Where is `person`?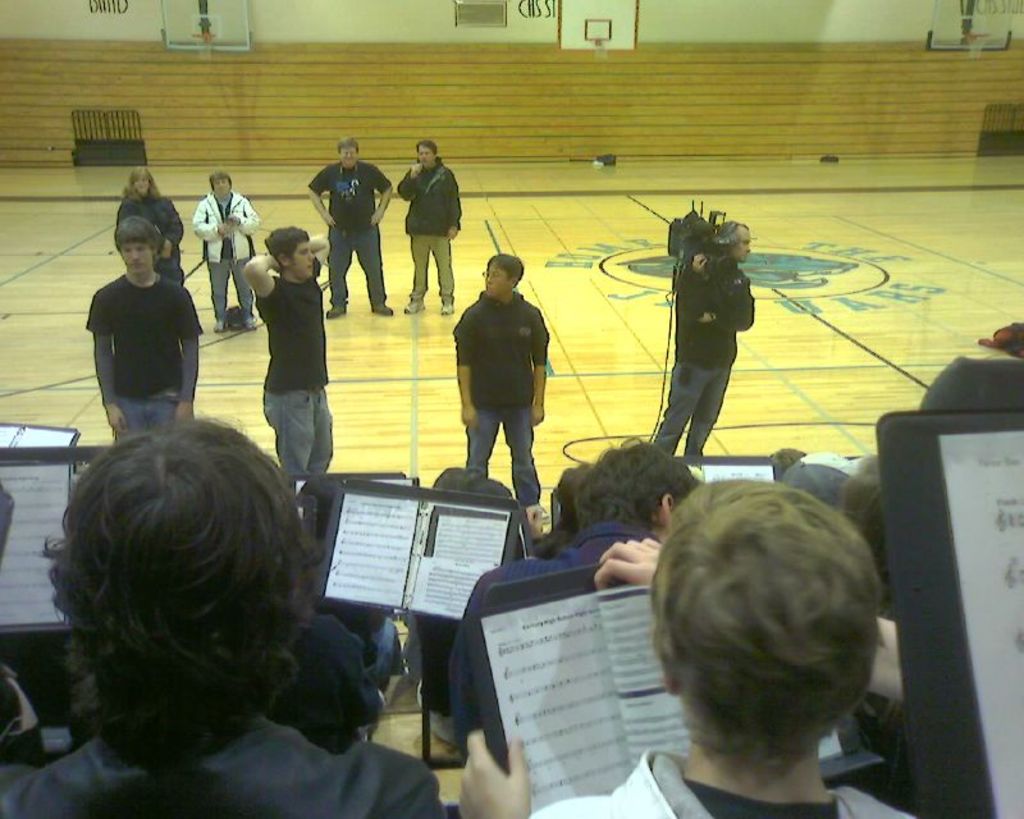
Rect(653, 220, 758, 457).
